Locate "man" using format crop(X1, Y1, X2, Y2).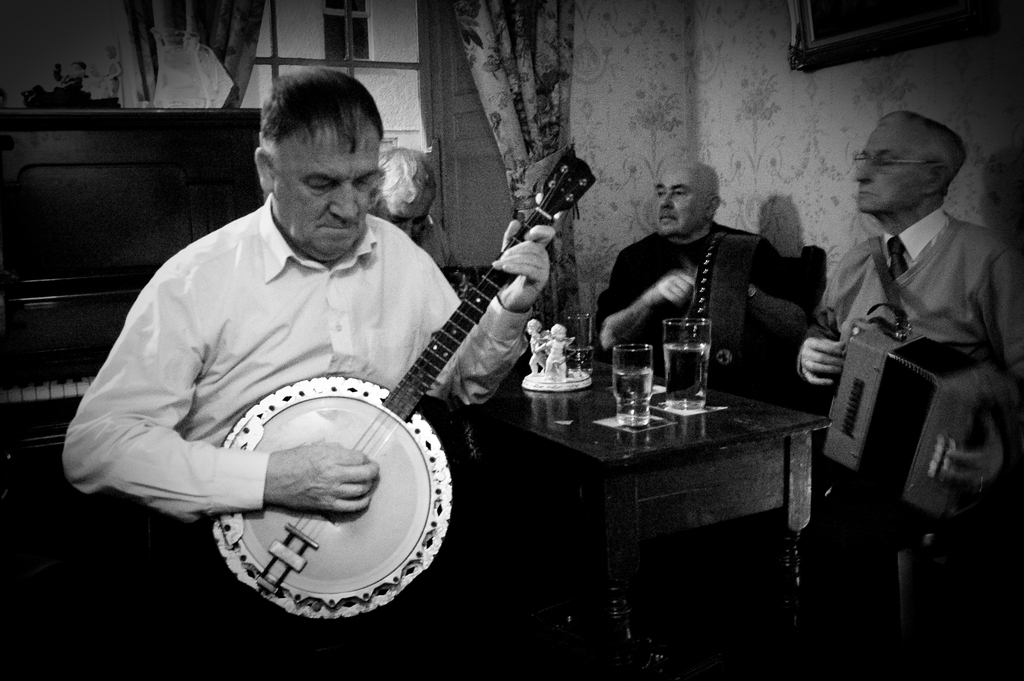
crop(368, 145, 458, 267).
